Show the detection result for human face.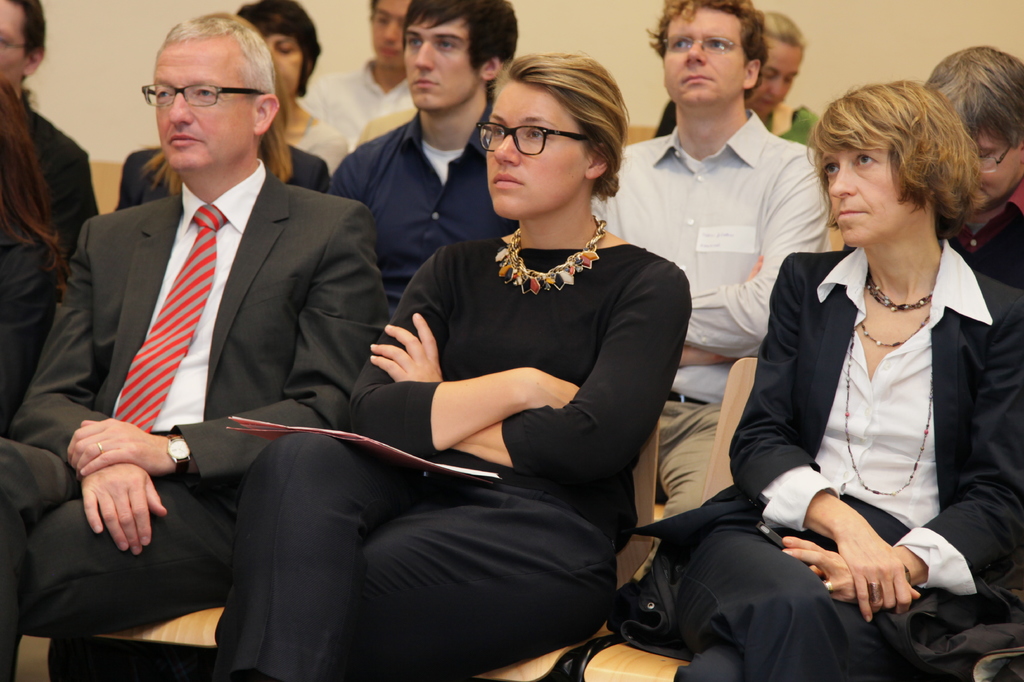
x1=670, y1=6, x2=744, y2=106.
